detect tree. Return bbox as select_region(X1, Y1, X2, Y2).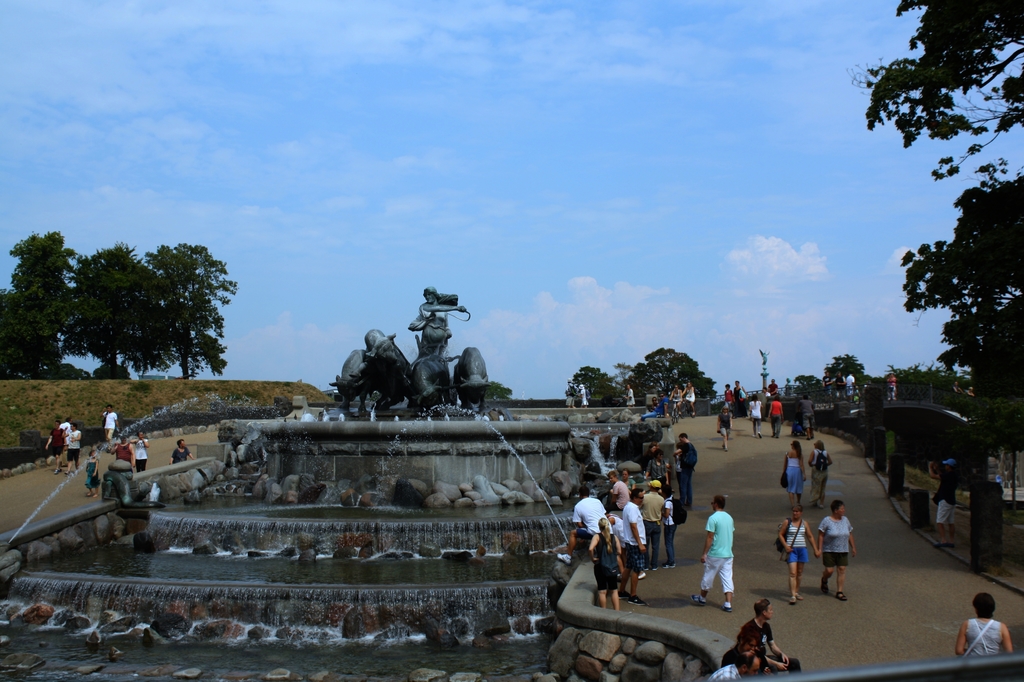
select_region(883, 161, 1023, 332).
